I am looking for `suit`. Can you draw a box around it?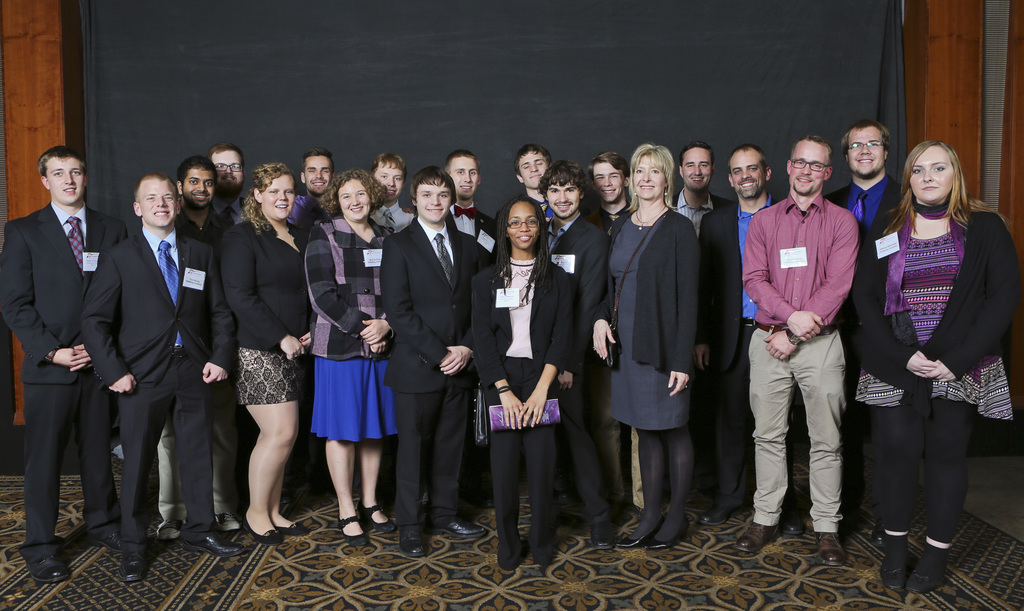
Sure, the bounding box is bbox(544, 213, 608, 516).
